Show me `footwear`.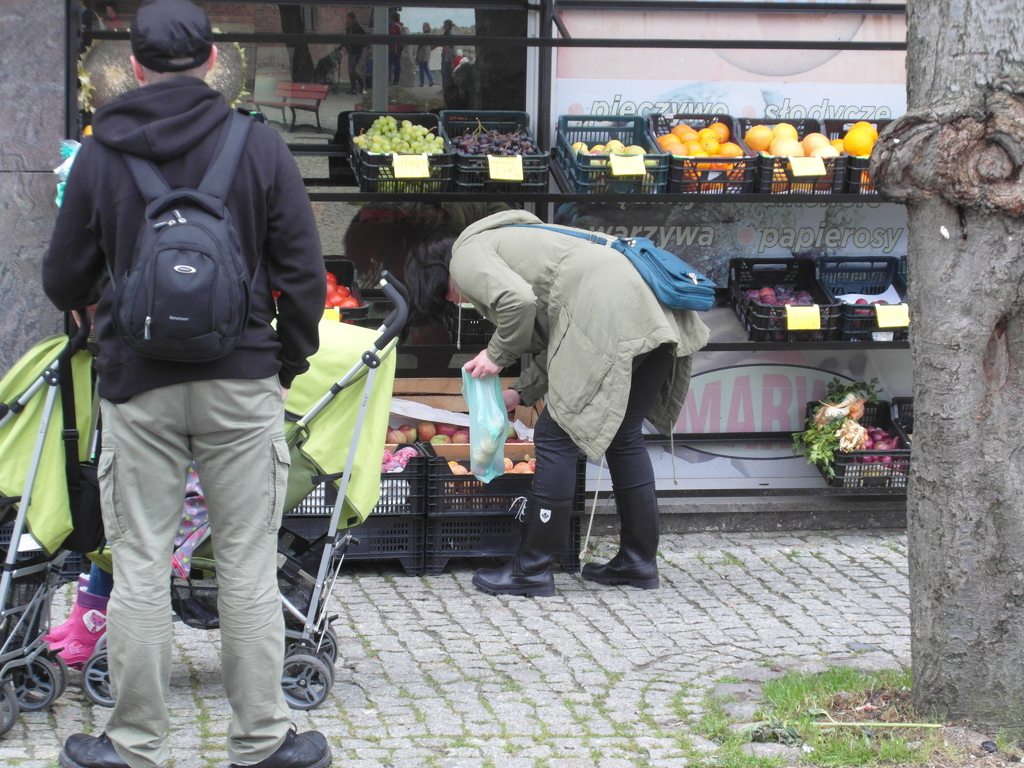
`footwear` is here: x1=559, y1=485, x2=661, y2=586.
